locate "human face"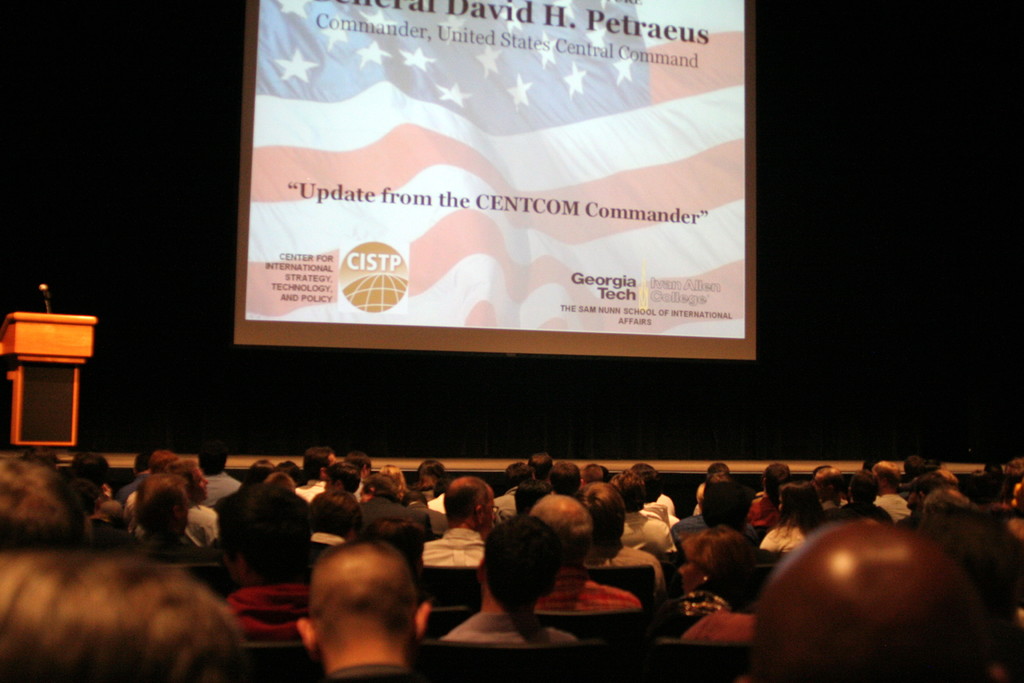
pyautogui.locateOnScreen(904, 490, 922, 511)
